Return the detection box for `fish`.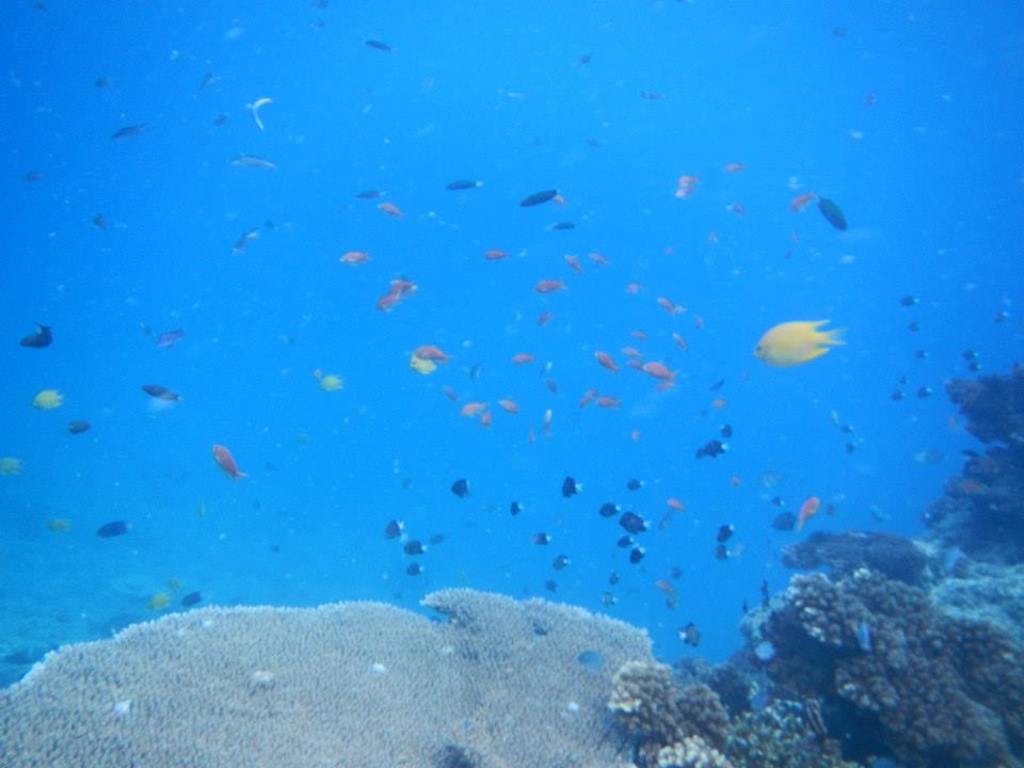
[144,387,181,400].
